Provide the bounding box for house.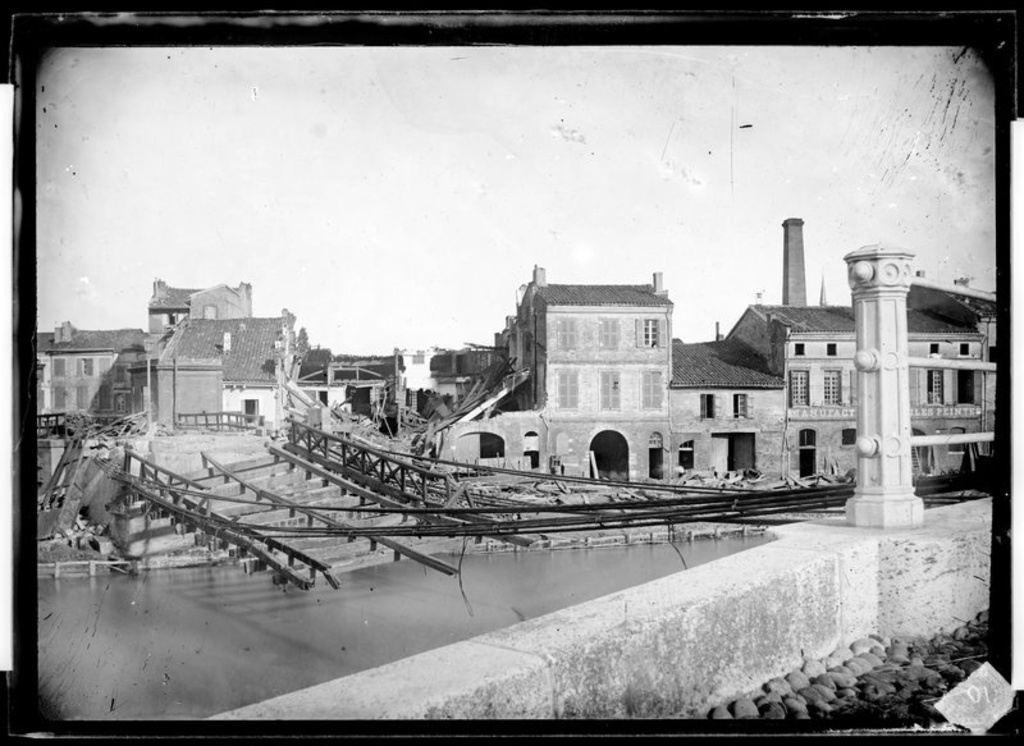
detection(499, 282, 682, 472).
